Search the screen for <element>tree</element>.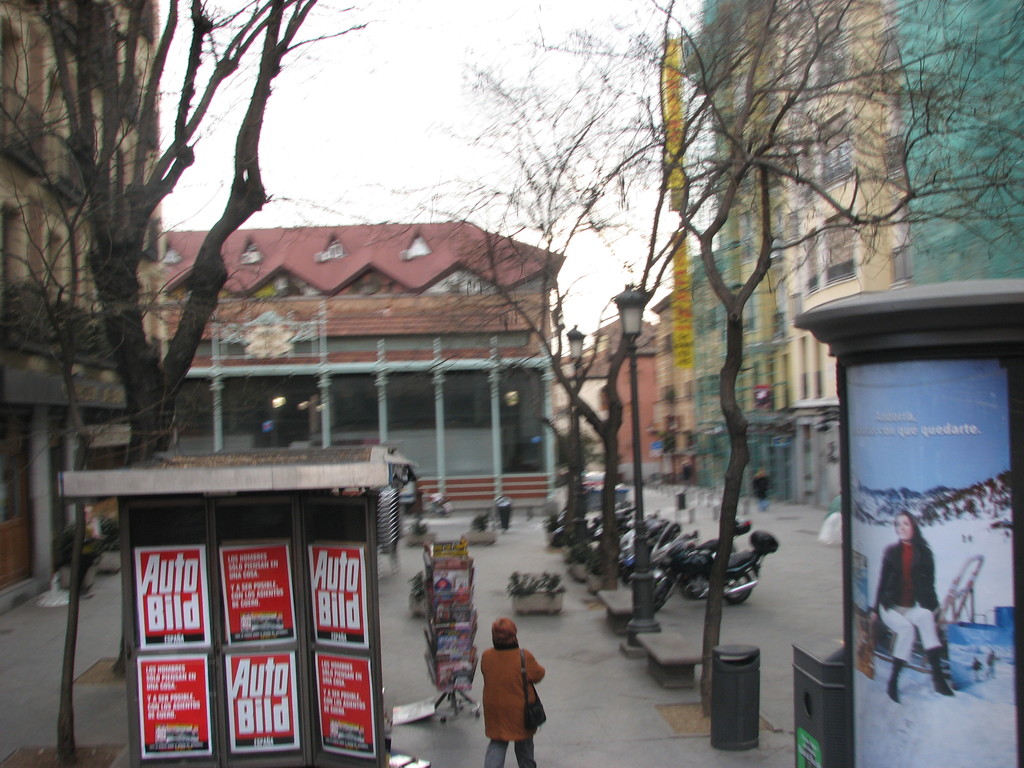
Found at [x1=19, y1=30, x2=332, y2=456].
